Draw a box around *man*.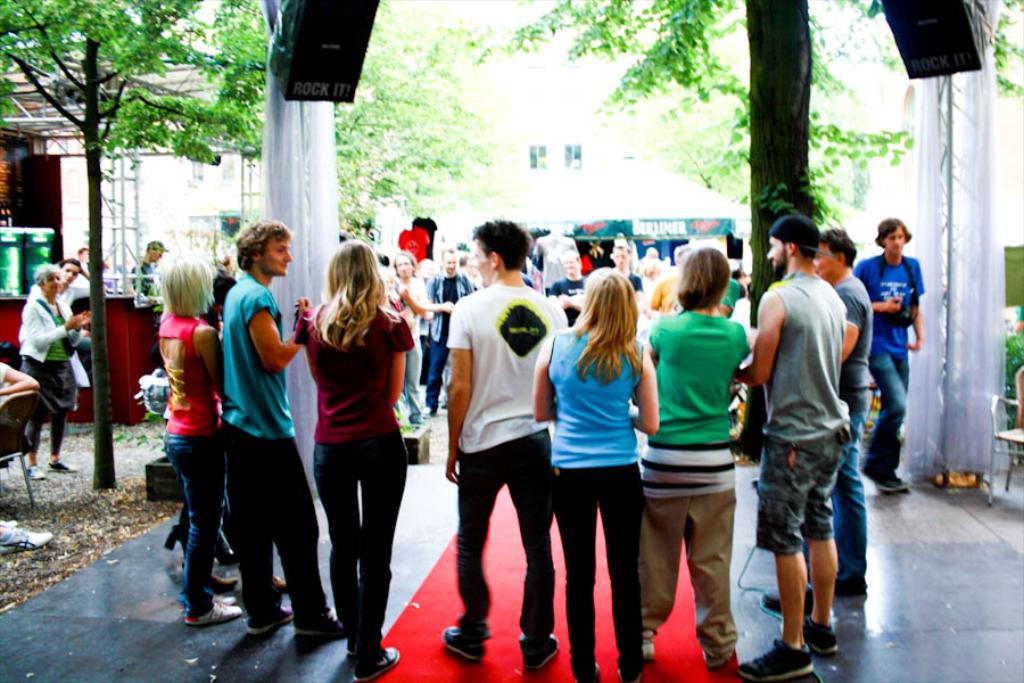
{"left": 438, "top": 231, "right": 568, "bottom": 666}.
